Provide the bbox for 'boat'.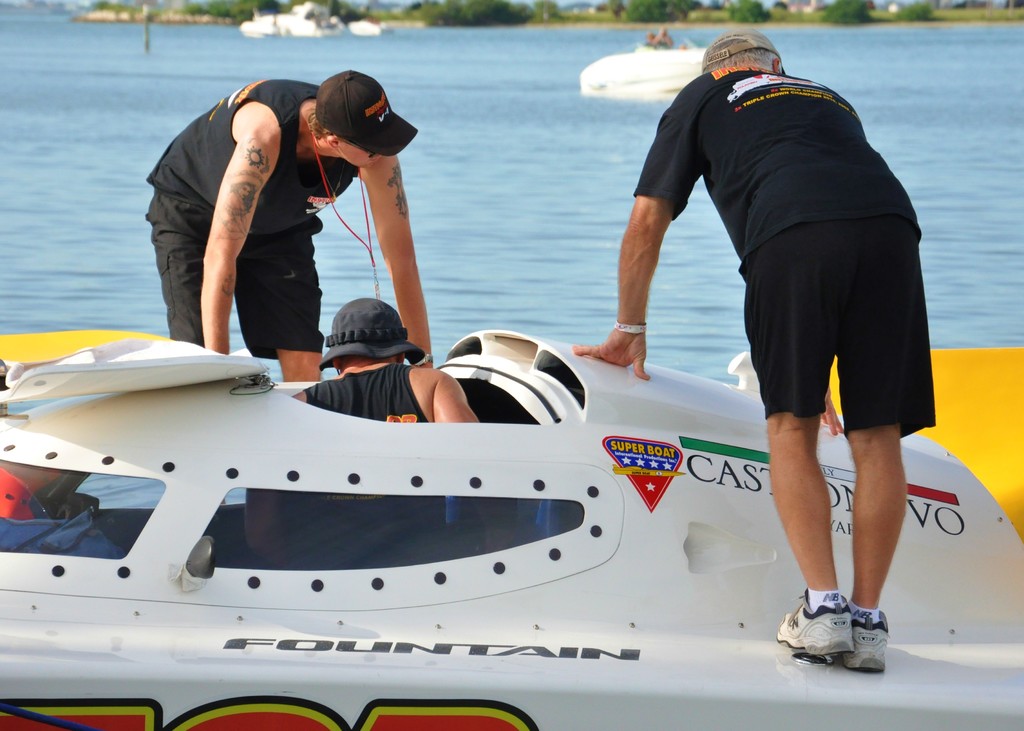
<region>582, 30, 708, 108</region>.
